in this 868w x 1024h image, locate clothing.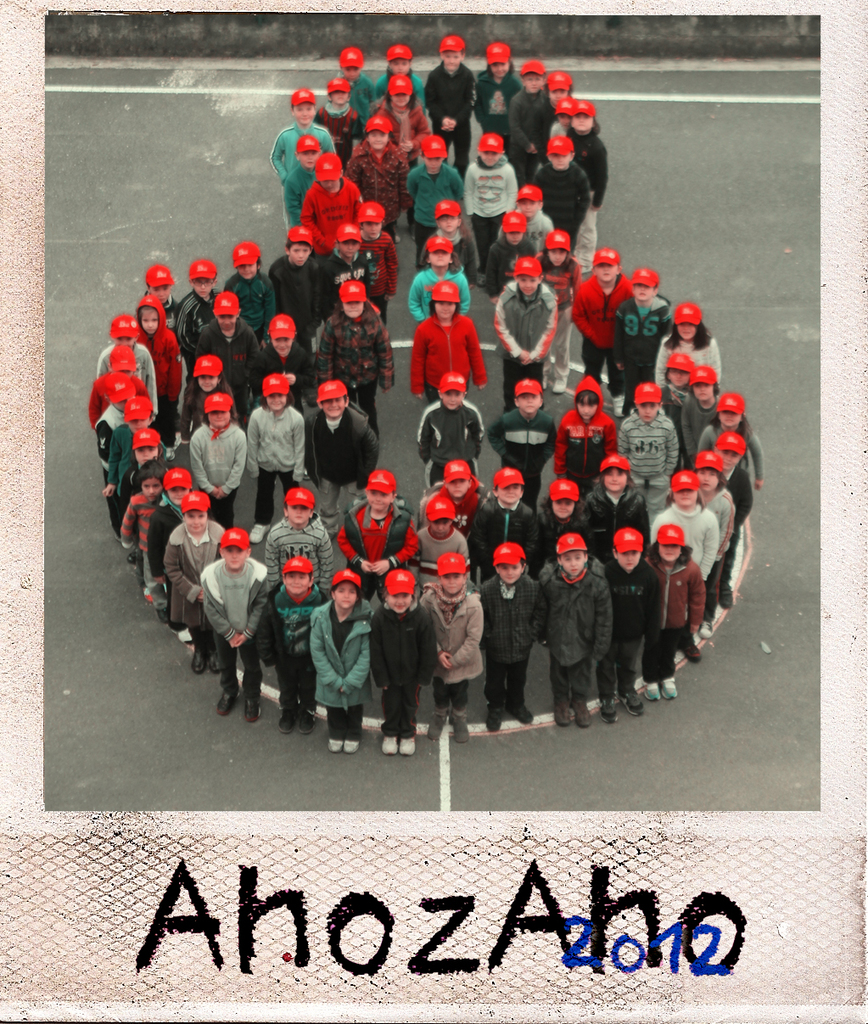
Bounding box: [left=673, top=389, right=727, bottom=447].
